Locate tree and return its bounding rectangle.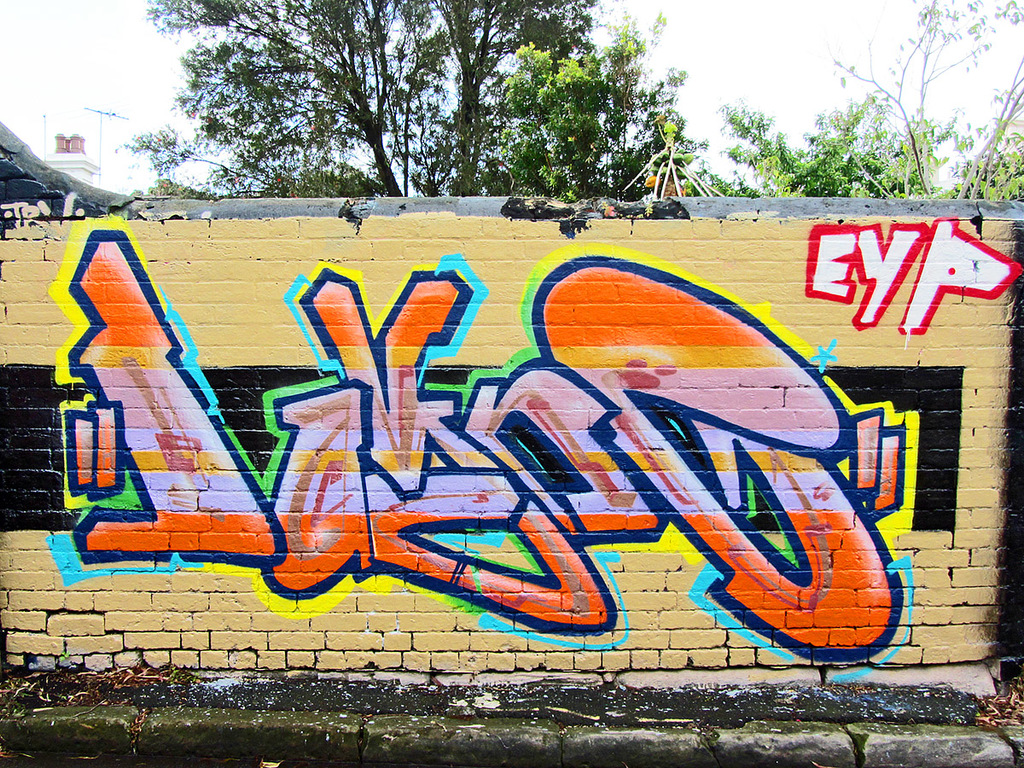
detection(96, 38, 671, 206).
